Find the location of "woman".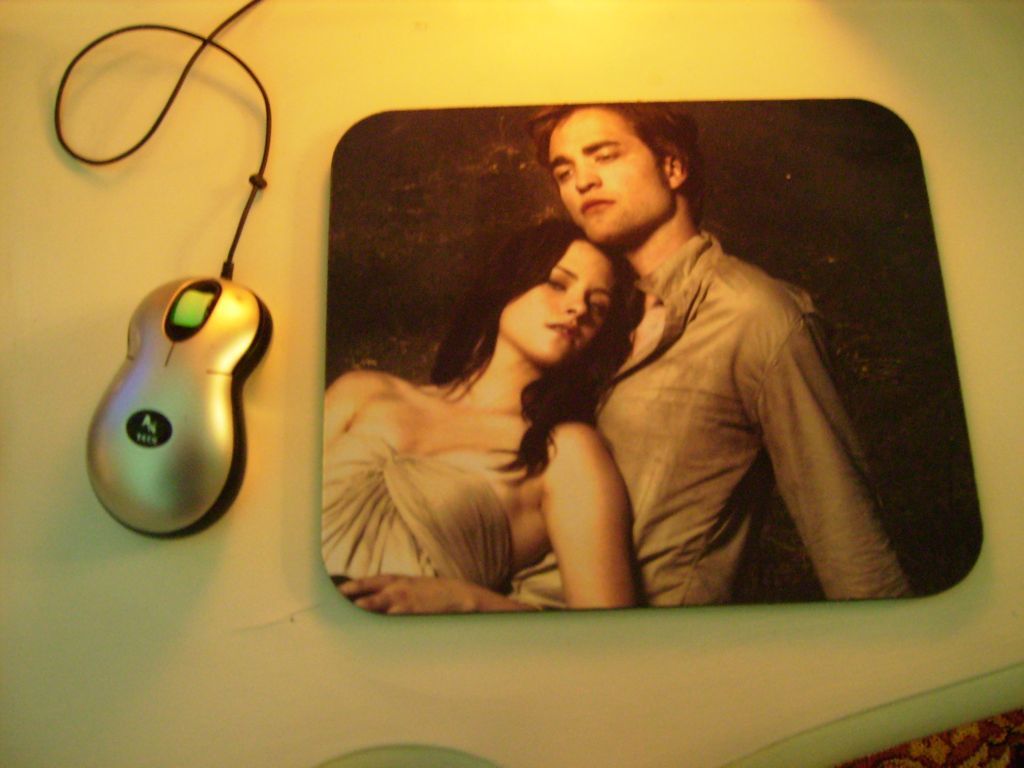
Location: detection(323, 204, 645, 607).
